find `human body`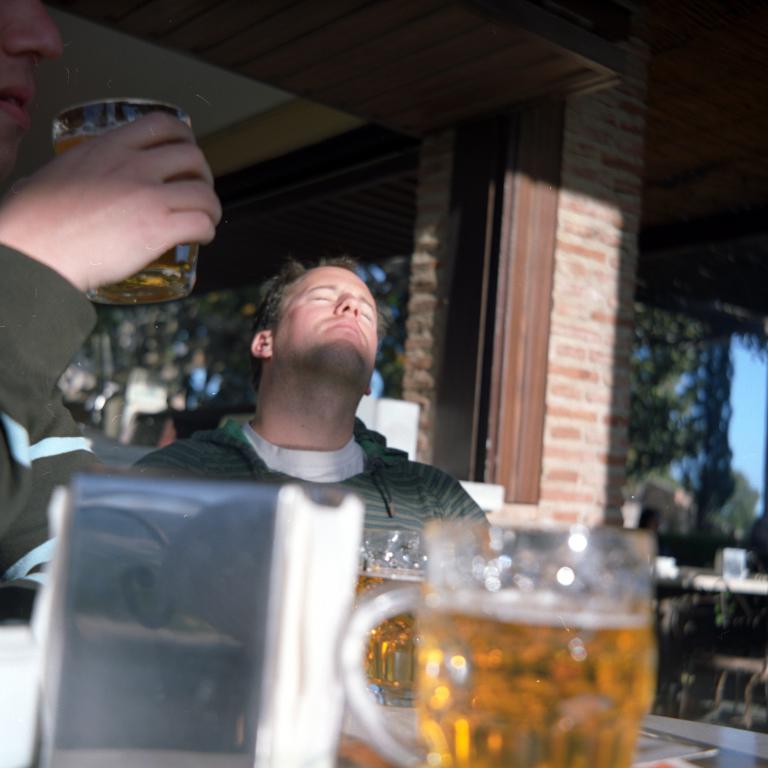
box(0, 107, 493, 767)
